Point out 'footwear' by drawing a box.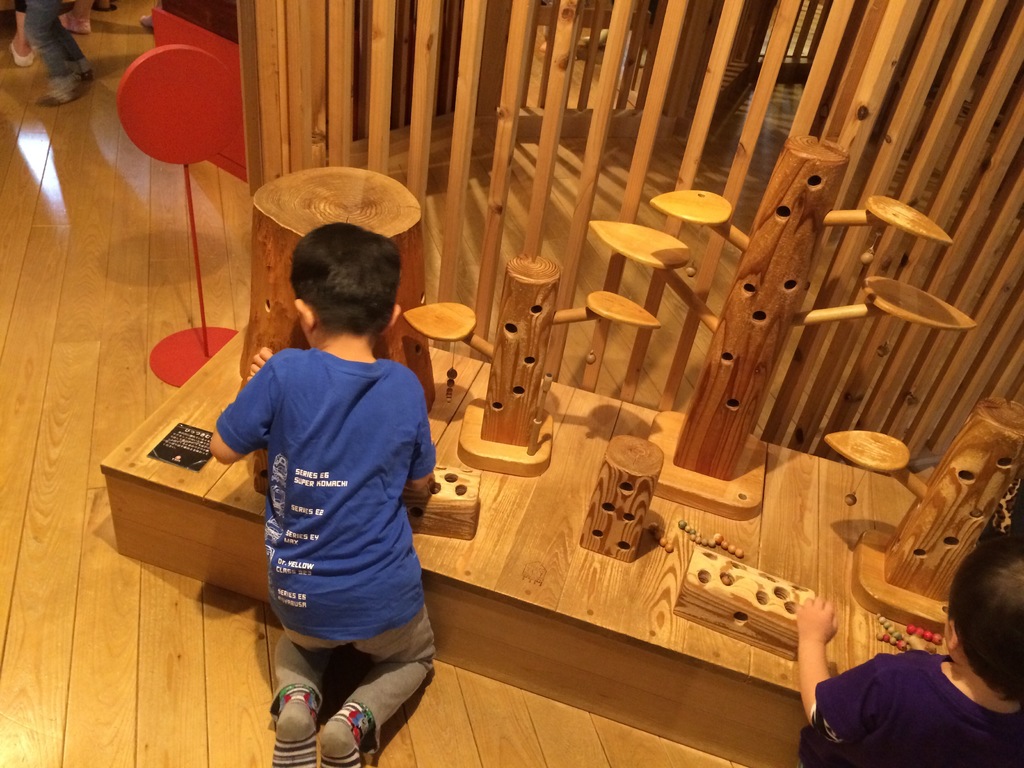
[324, 701, 376, 767].
